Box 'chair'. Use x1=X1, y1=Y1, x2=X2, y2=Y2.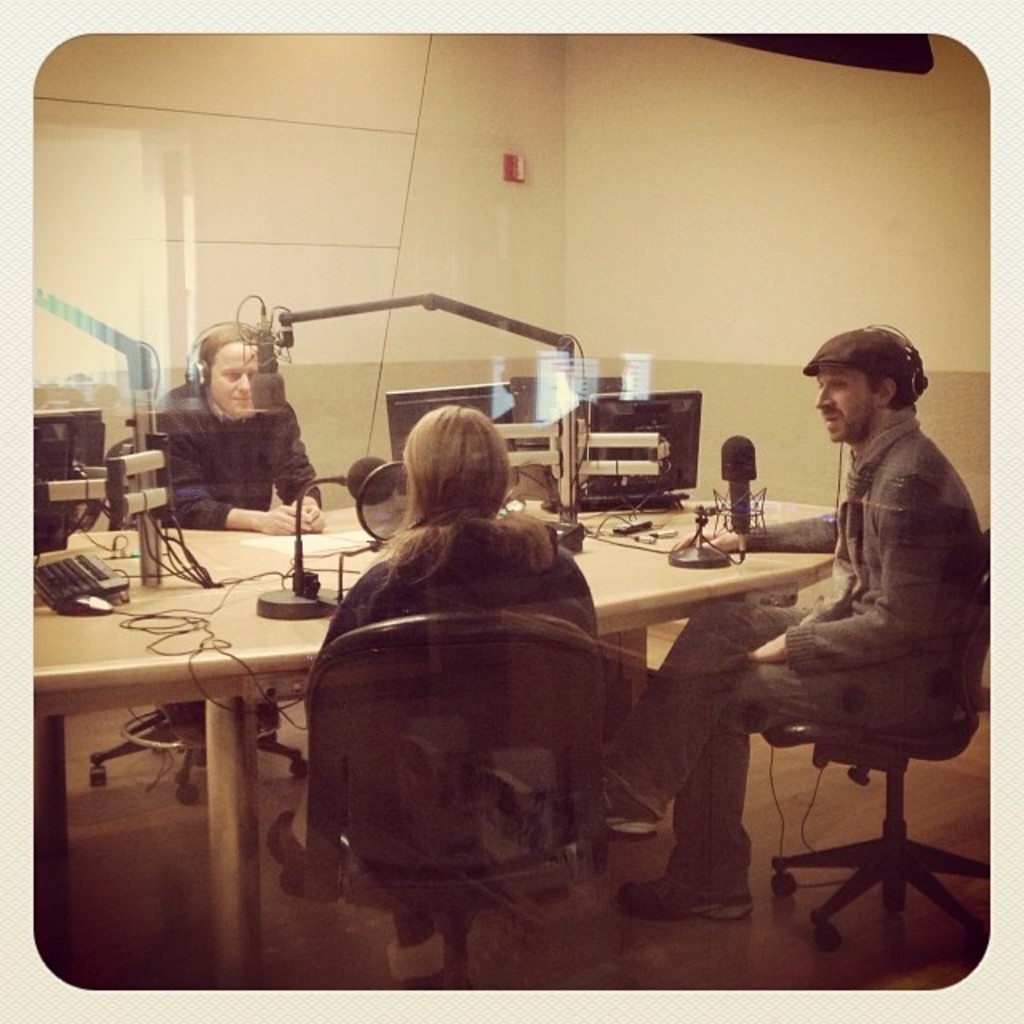
x1=93, y1=437, x2=306, y2=808.
